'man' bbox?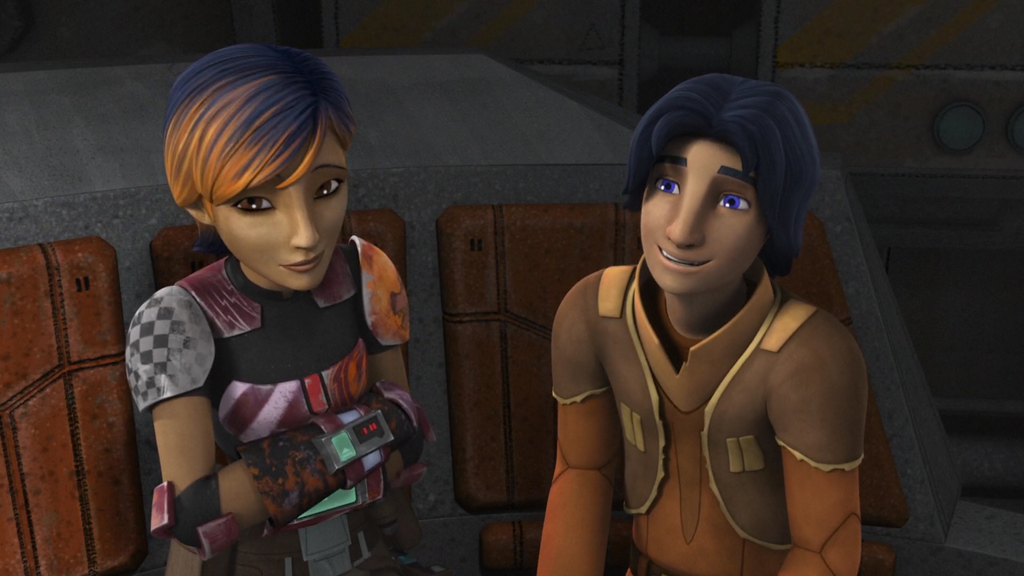
<bbox>536, 90, 898, 574</bbox>
